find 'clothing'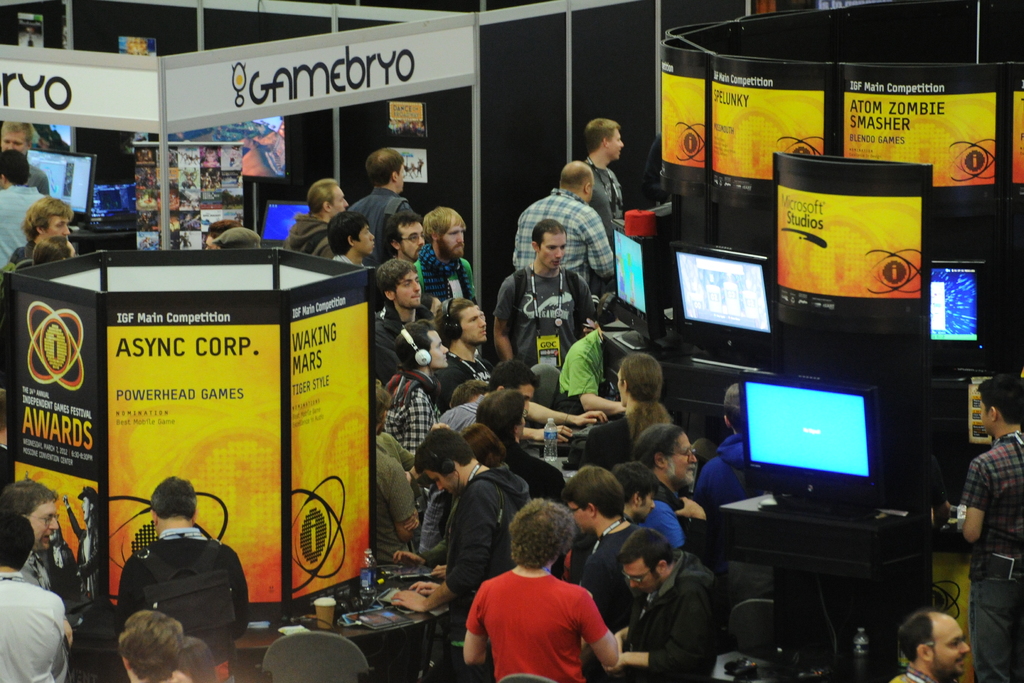
x1=703 y1=420 x2=772 y2=521
